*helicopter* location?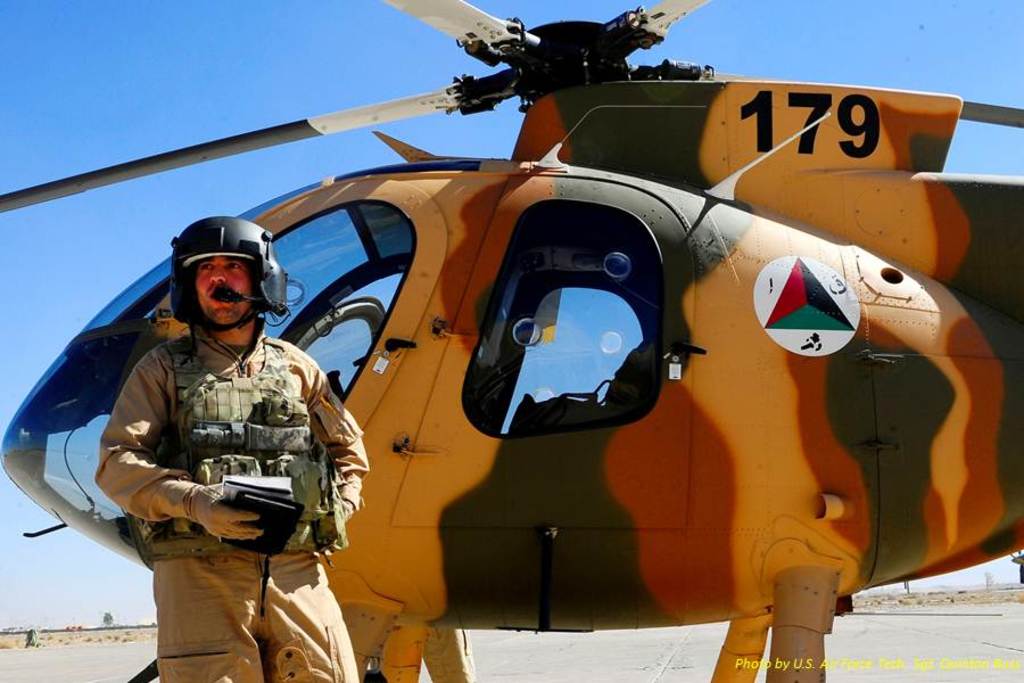
<box>0,0,1023,682</box>
